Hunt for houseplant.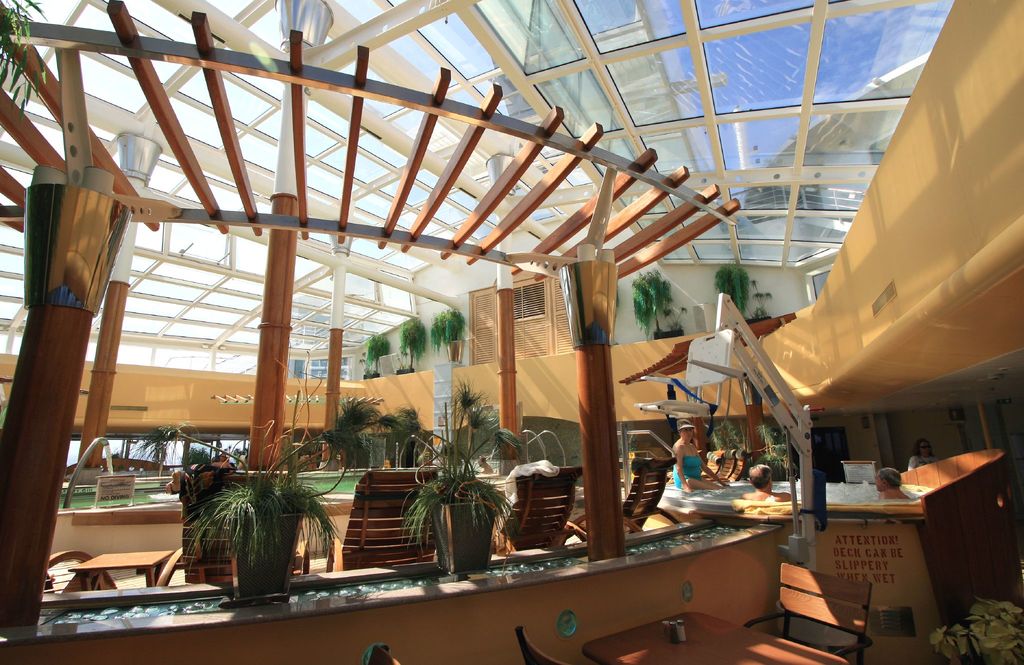
Hunted down at region(362, 331, 391, 370).
